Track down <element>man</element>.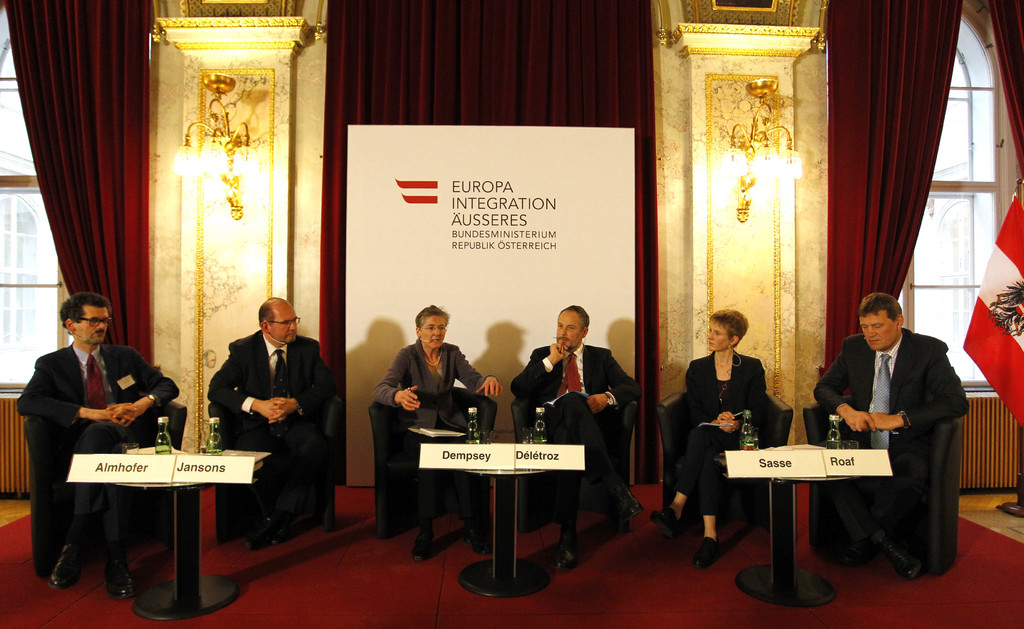
Tracked to BBox(511, 303, 643, 575).
